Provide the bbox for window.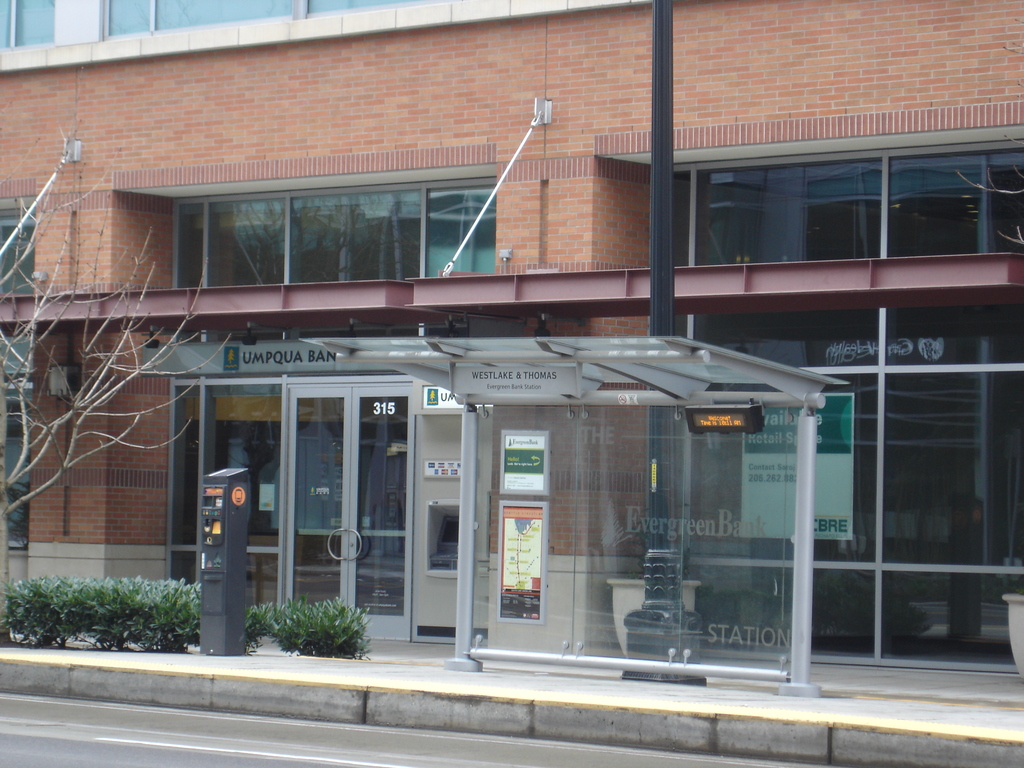
bbox(163, 175, 492, 290).
